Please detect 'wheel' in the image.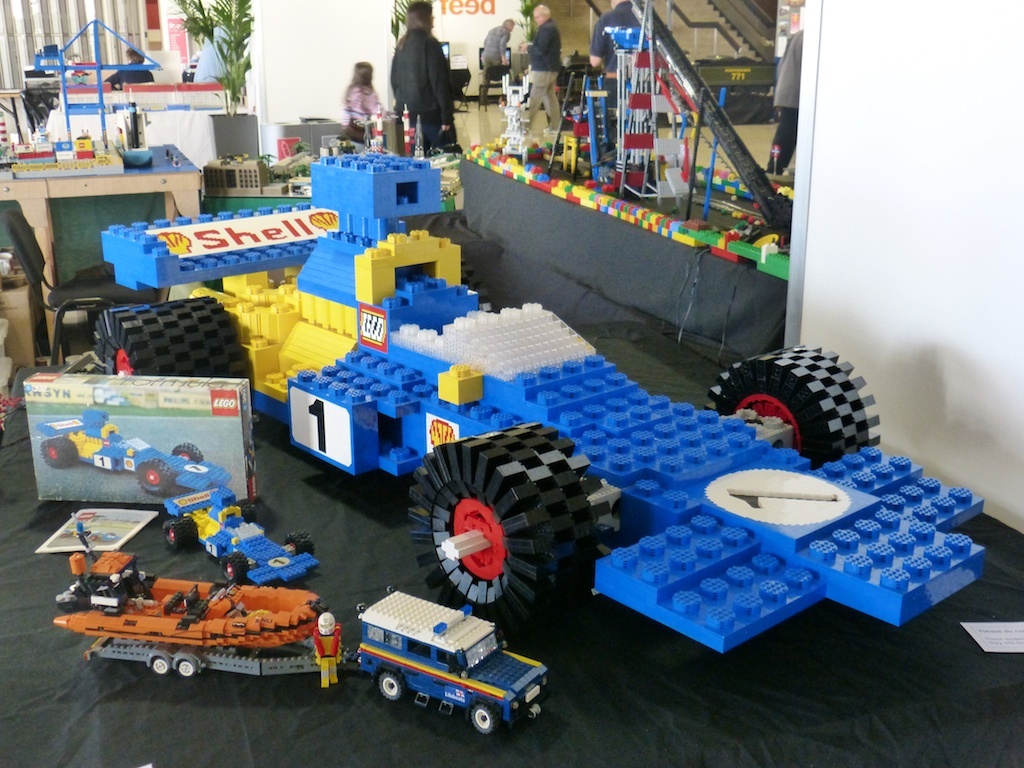
Rect(152, 656, 171, 674).
